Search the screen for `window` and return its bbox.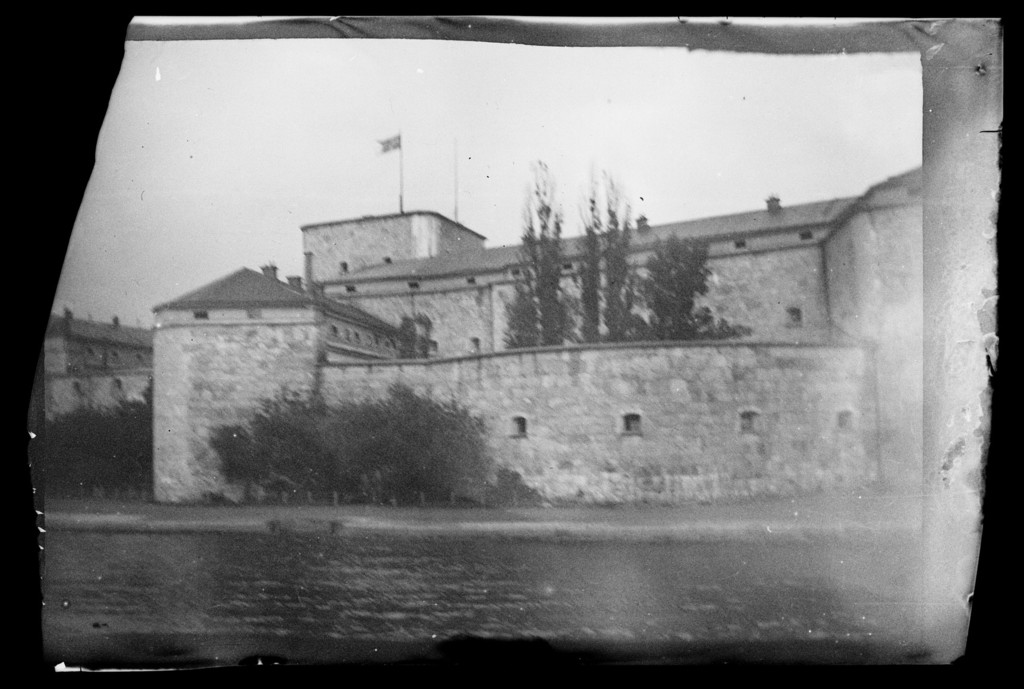
Found: 838, 409, 860, 431.
